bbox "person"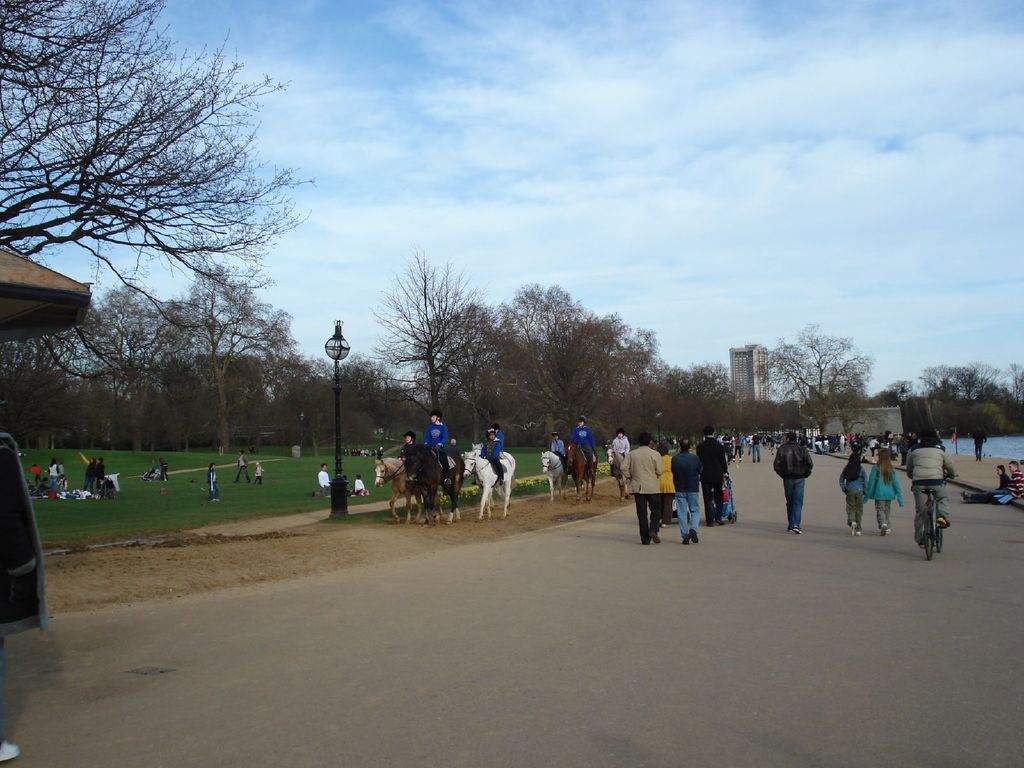
161:458:172:481
